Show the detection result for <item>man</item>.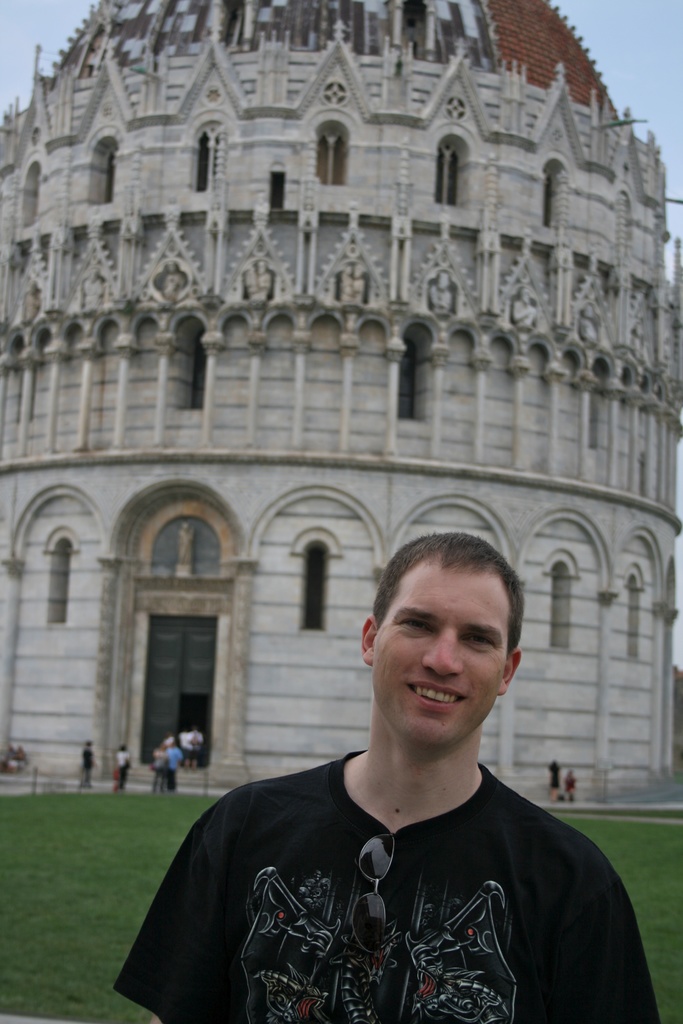
detection(119, 536, 669, 1023).
